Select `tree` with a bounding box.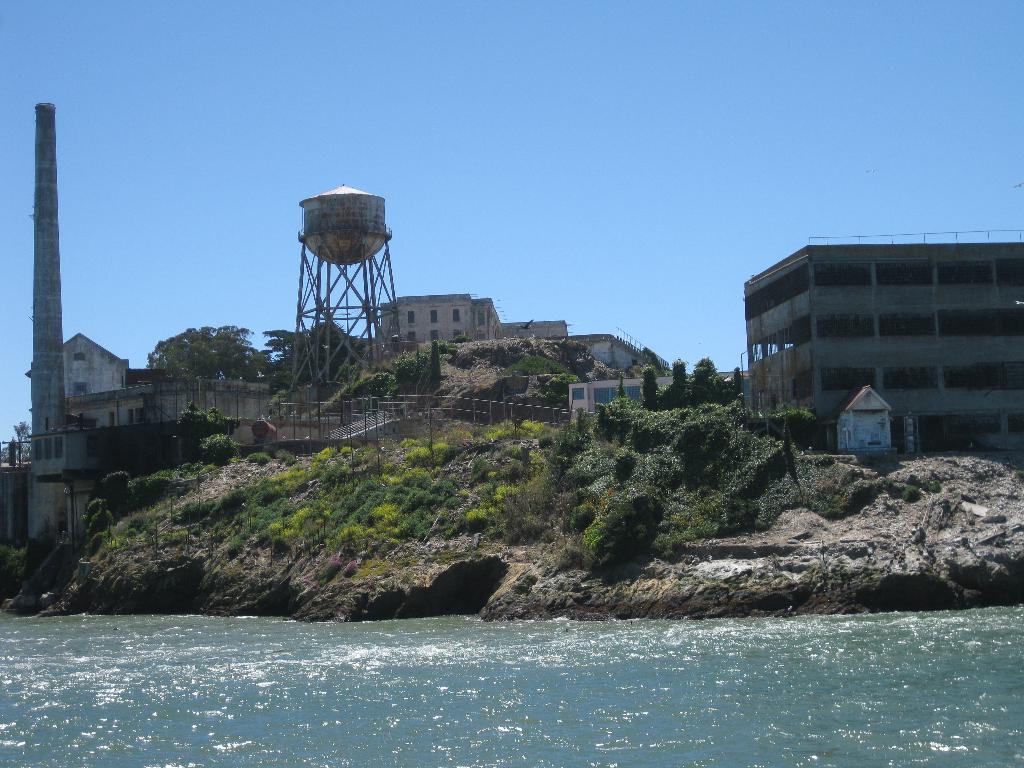
{"left": 732, "top": 367, "right": 744, "bottom": 397}.
